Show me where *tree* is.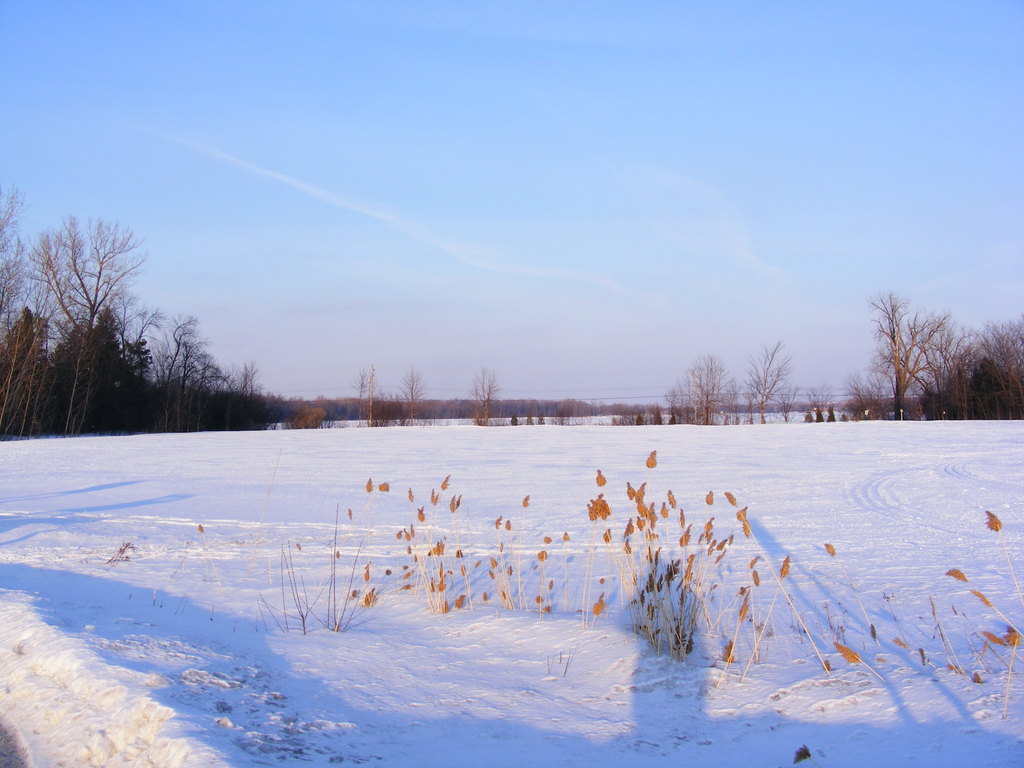
*tree* is at rect(980, 275, 1023, 407).
